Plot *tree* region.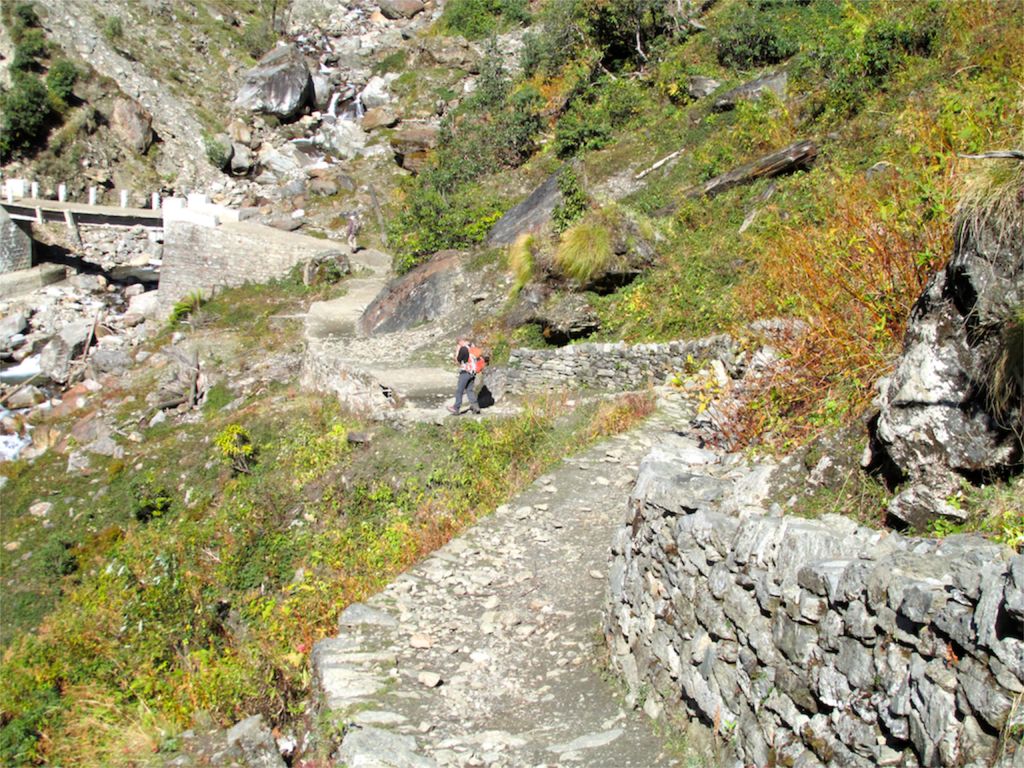
Plotted at crop(36, 532, 76, 584).
